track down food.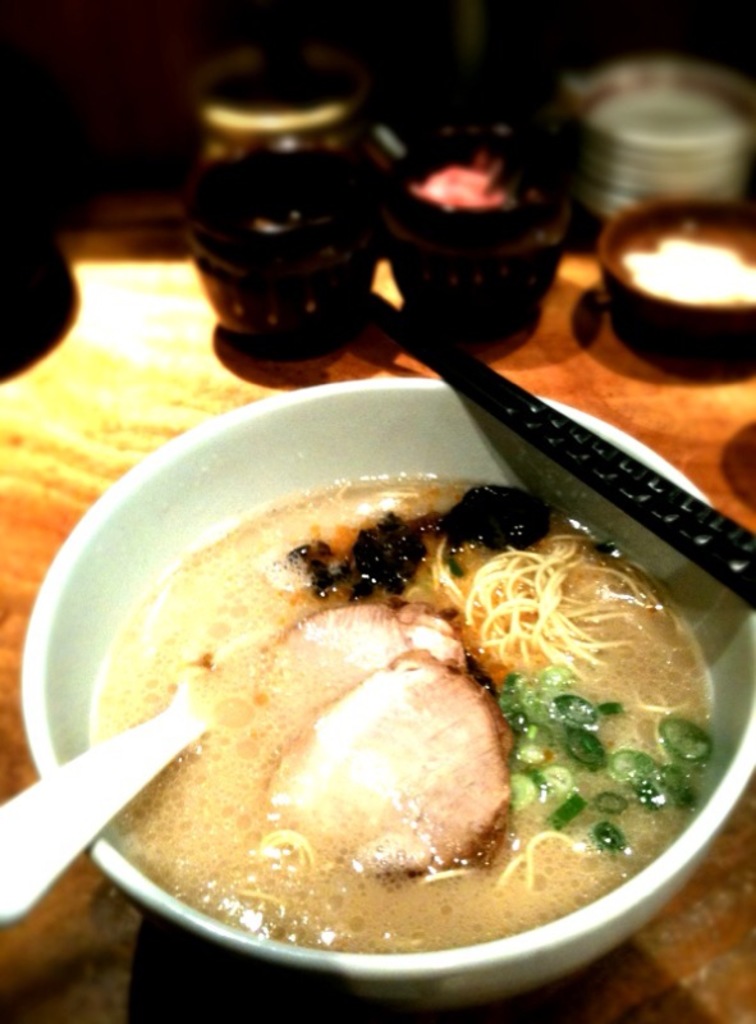
Tracked to <bbox>93, 462, 693, 959</bbox>.
